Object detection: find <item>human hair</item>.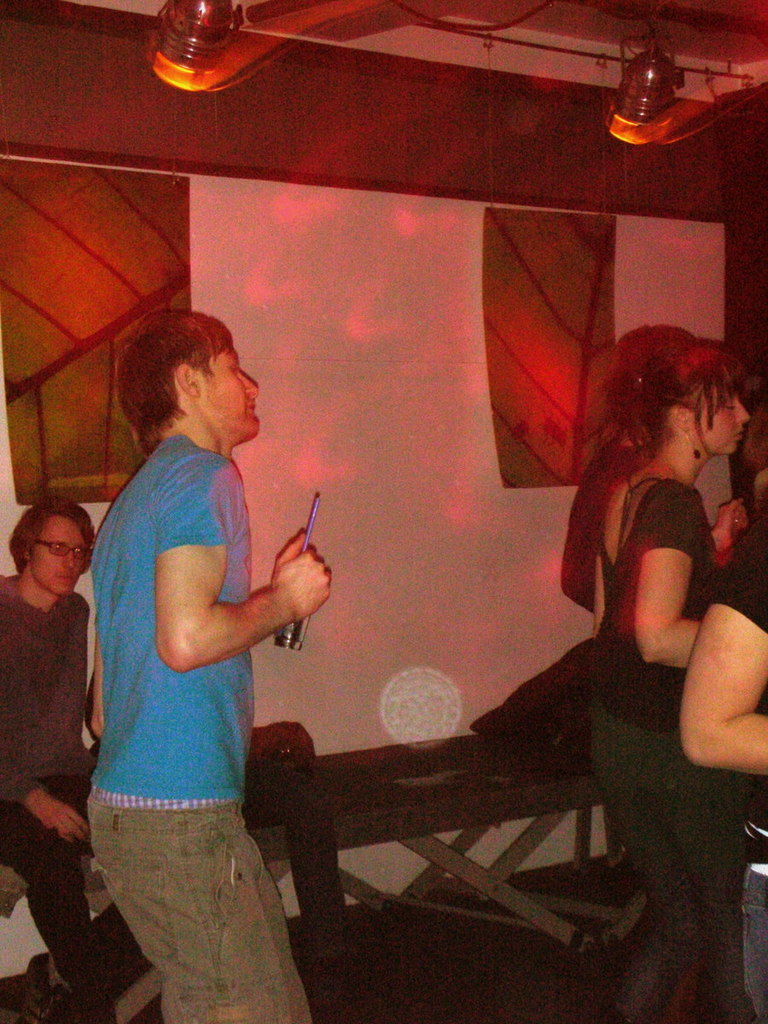
box(114, 310, 255, 443).
